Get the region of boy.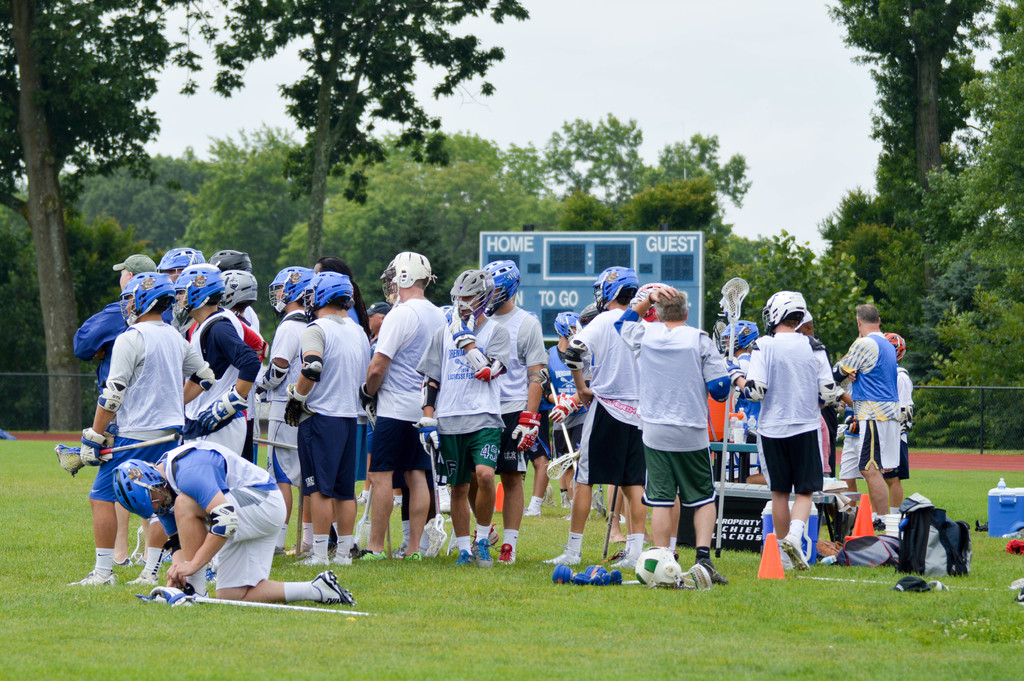
[x1=833, y1=373, x2=865, y2=517].
